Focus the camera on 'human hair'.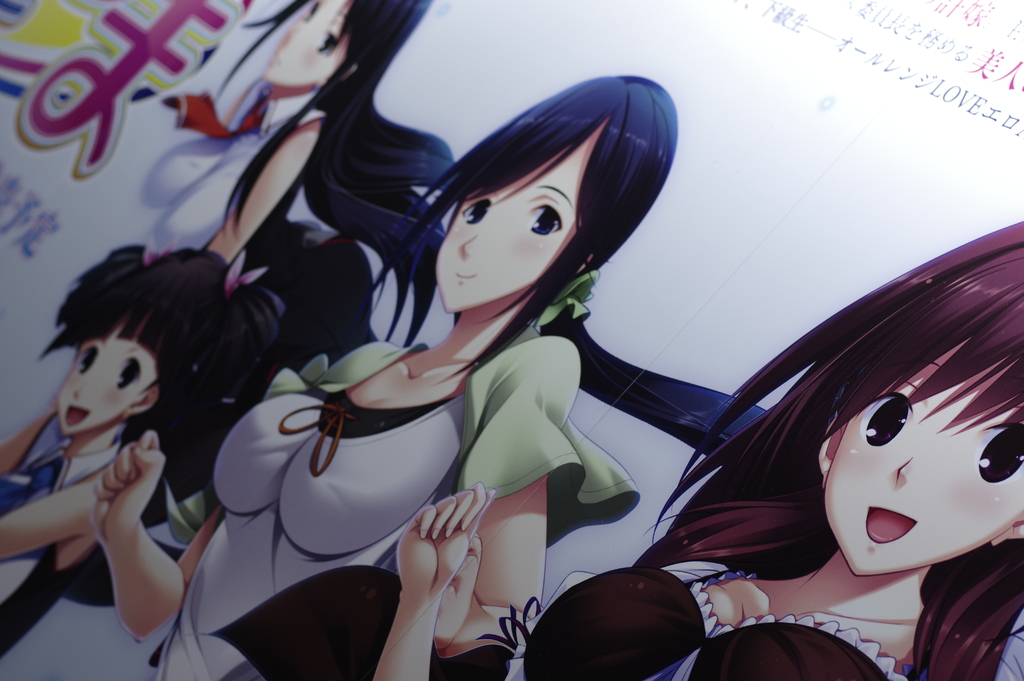
Focus region: (left=389, top=79, right=657, bottom=384).
